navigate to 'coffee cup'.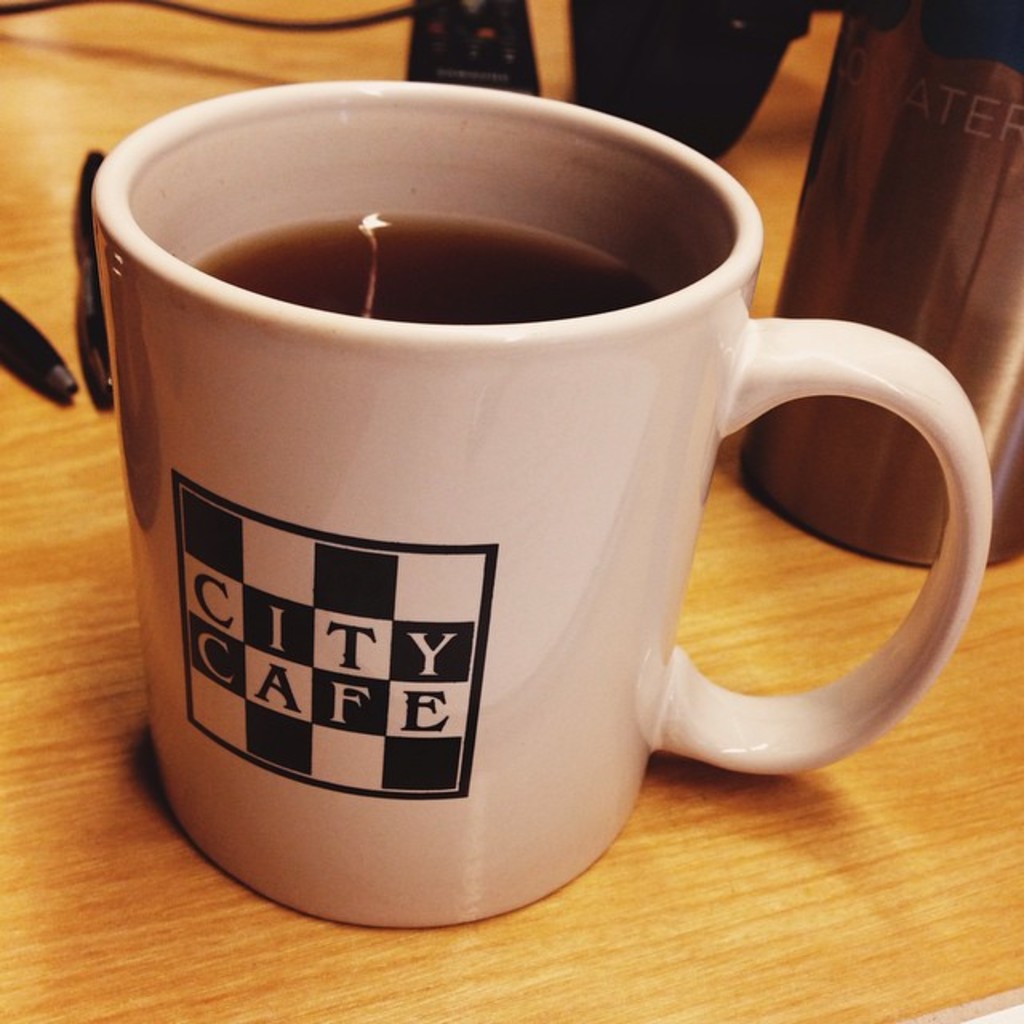
Navigation target: 98:74:1000:934.
